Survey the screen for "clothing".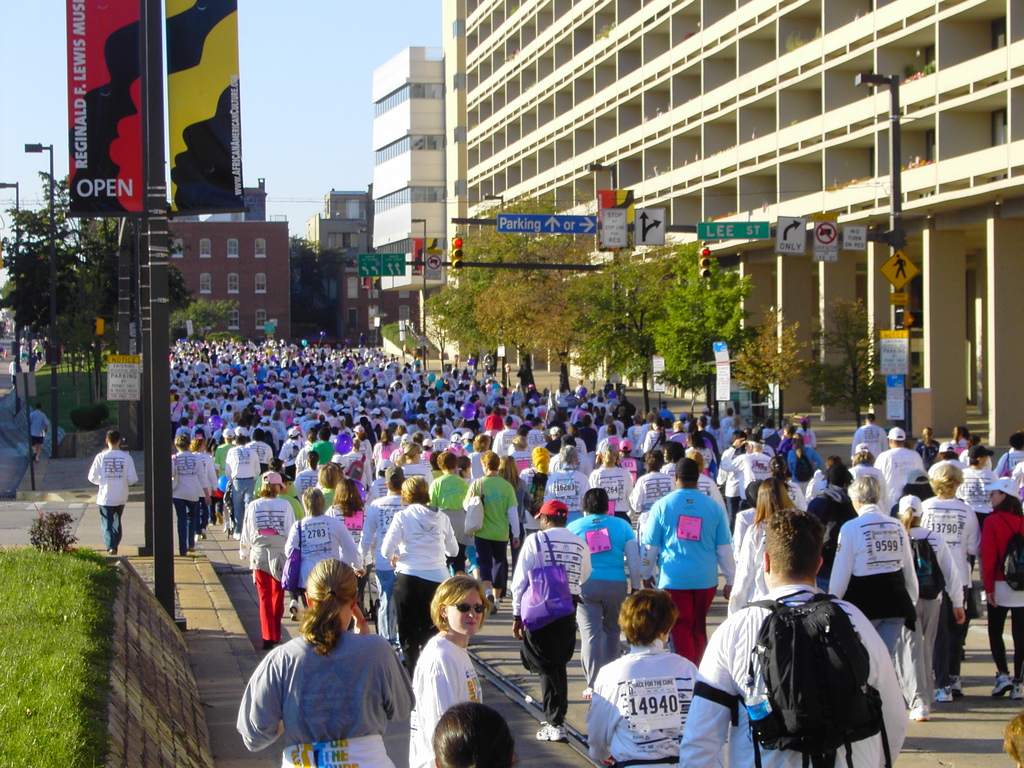
Survey found: (left=222, top=436, right=259, bottom=520).
